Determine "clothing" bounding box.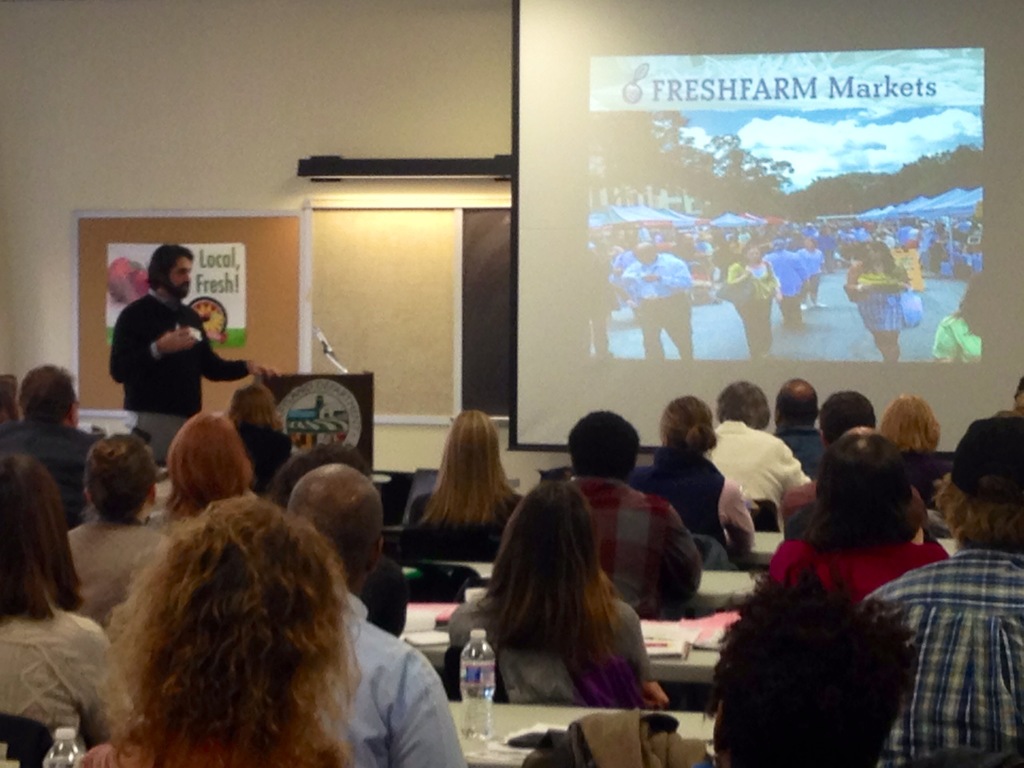
Determined: 759,255,809,325.
